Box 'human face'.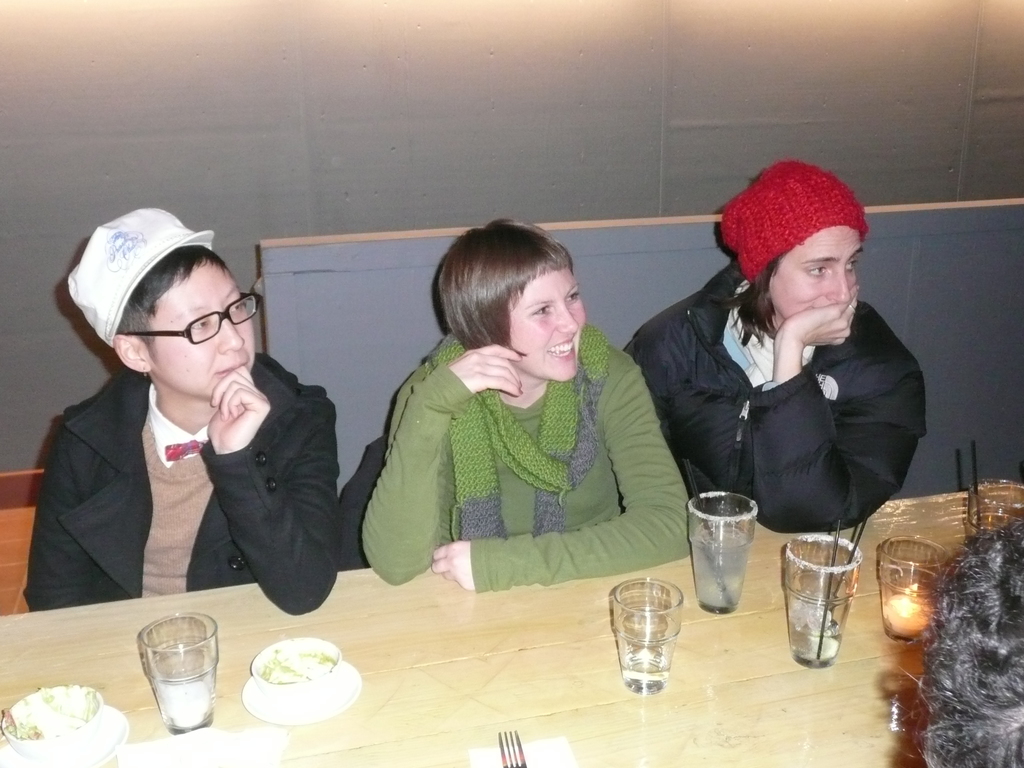
Rect(771, 227, 865, 322).
